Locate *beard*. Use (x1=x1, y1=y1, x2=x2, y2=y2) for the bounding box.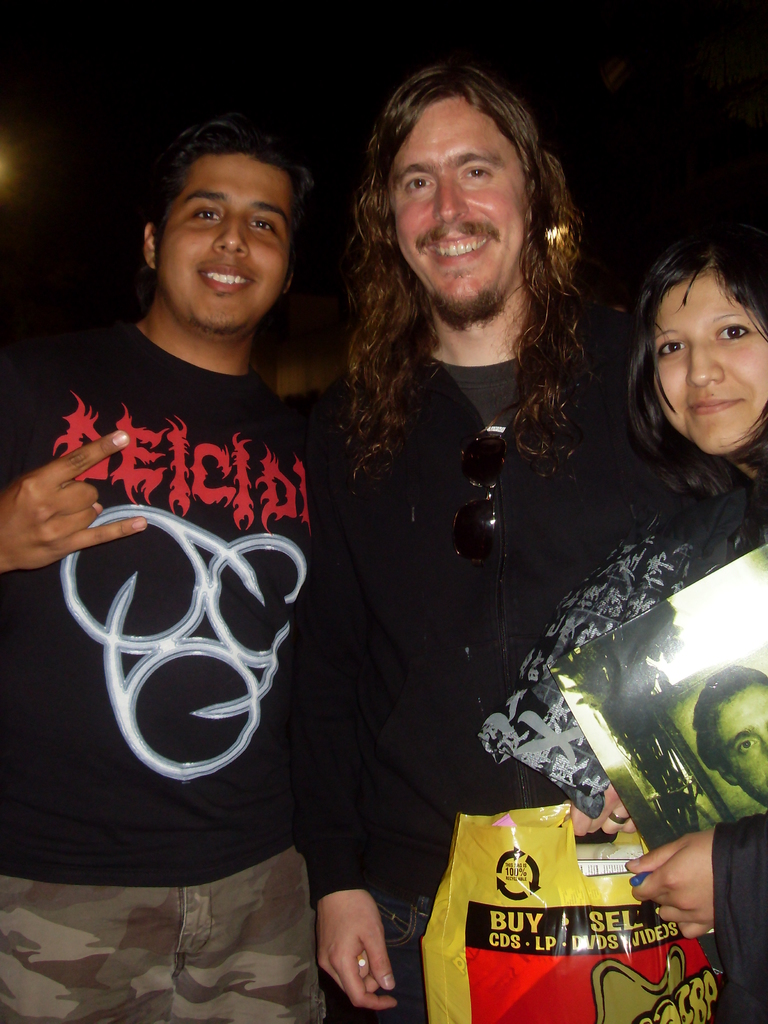
(x1=431, y1=268, x2=501, y2=337).
